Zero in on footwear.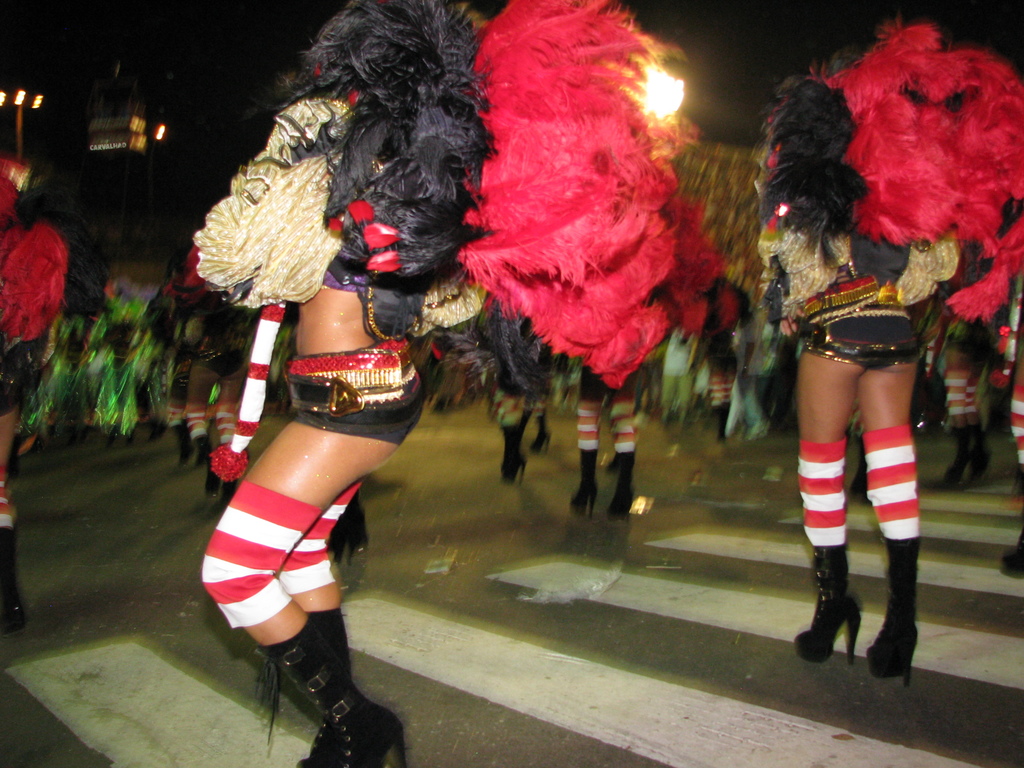
Zeroed in: x1=0, y1=524, x2=24, y2=634.
